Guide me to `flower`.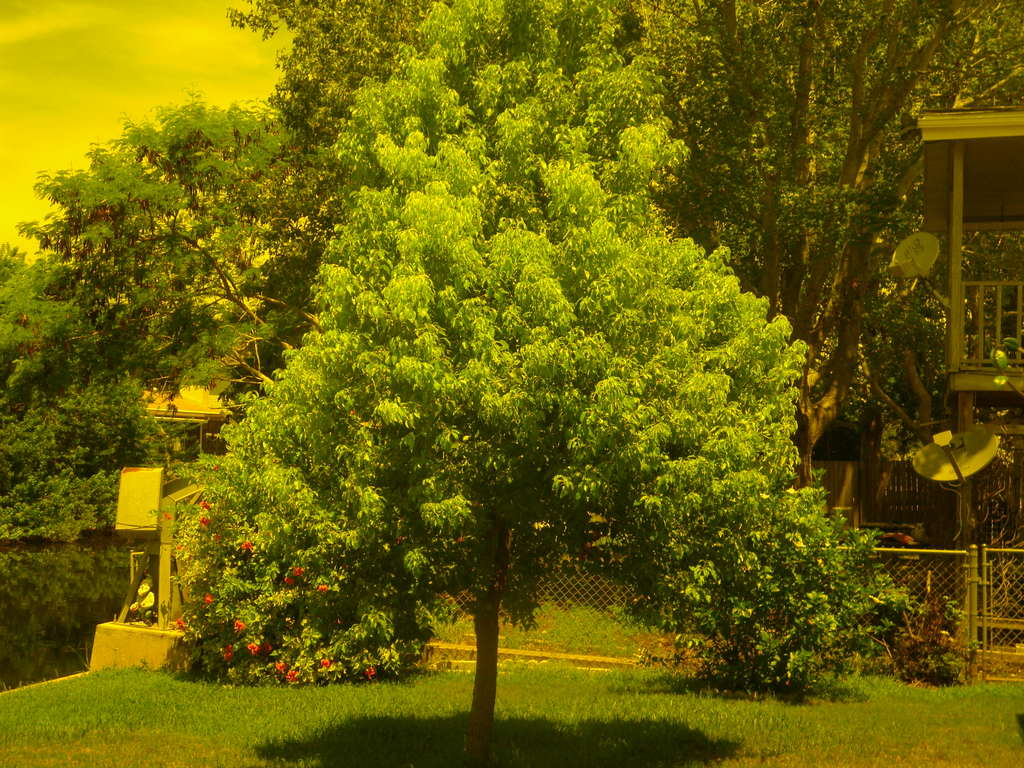
Guidance: region(319, 654, 332, 668).
